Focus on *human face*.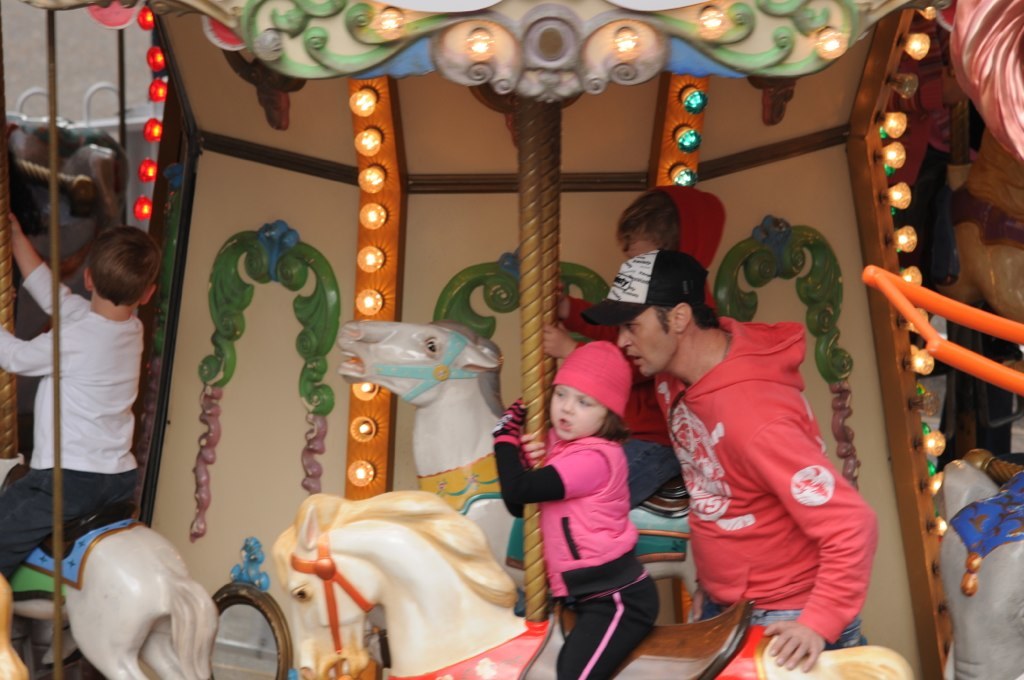
Focused at box(549, 386, 607, 442).
